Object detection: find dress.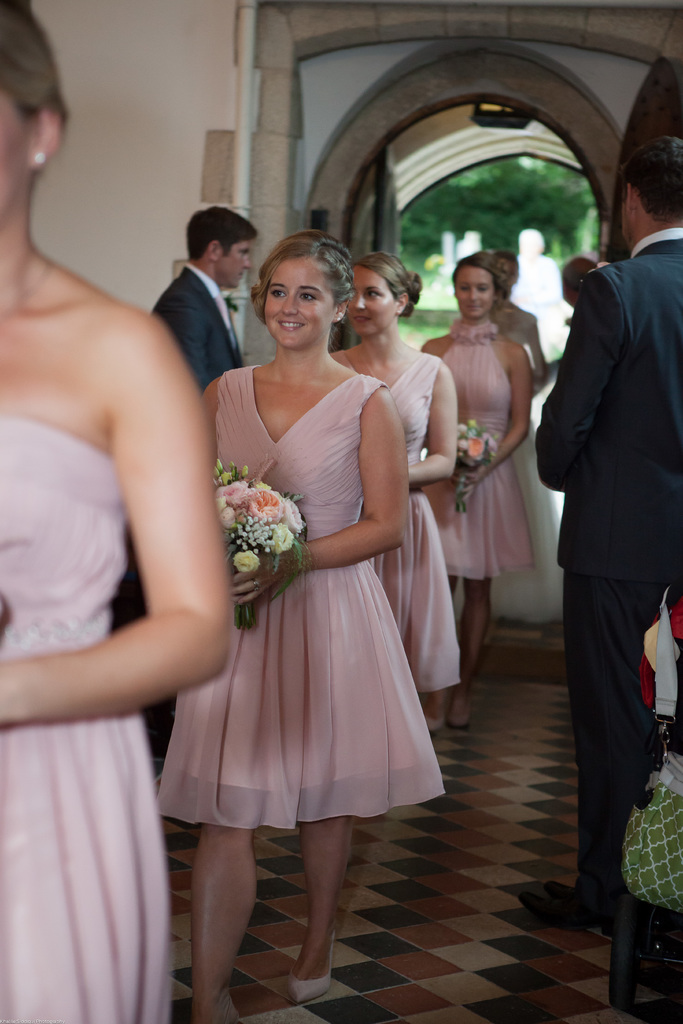
select_region(0, 419, 169, 1023).
